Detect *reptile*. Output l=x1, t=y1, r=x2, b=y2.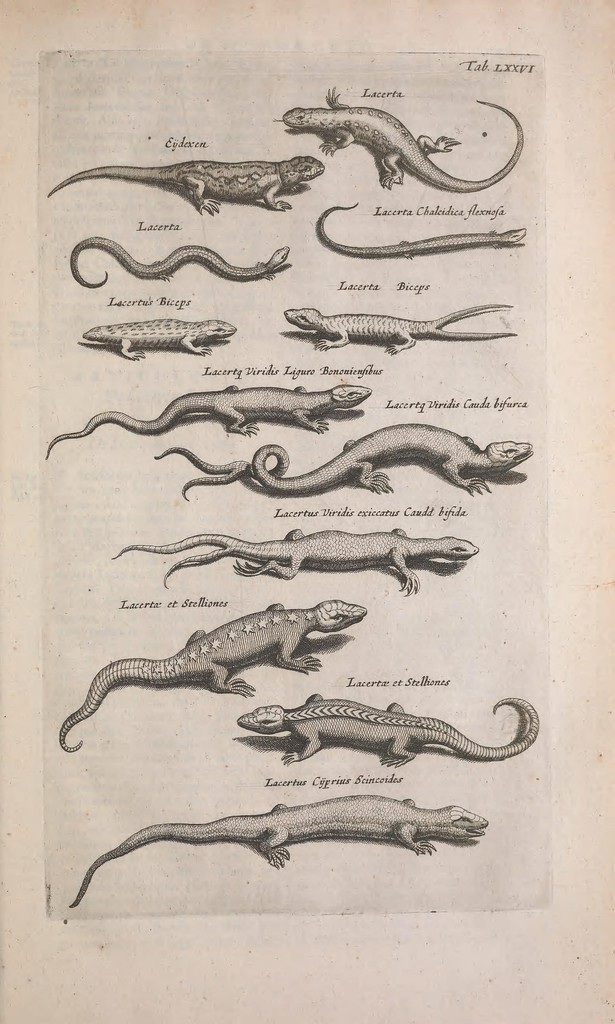
l=58, t=600, r=366, b=753.
